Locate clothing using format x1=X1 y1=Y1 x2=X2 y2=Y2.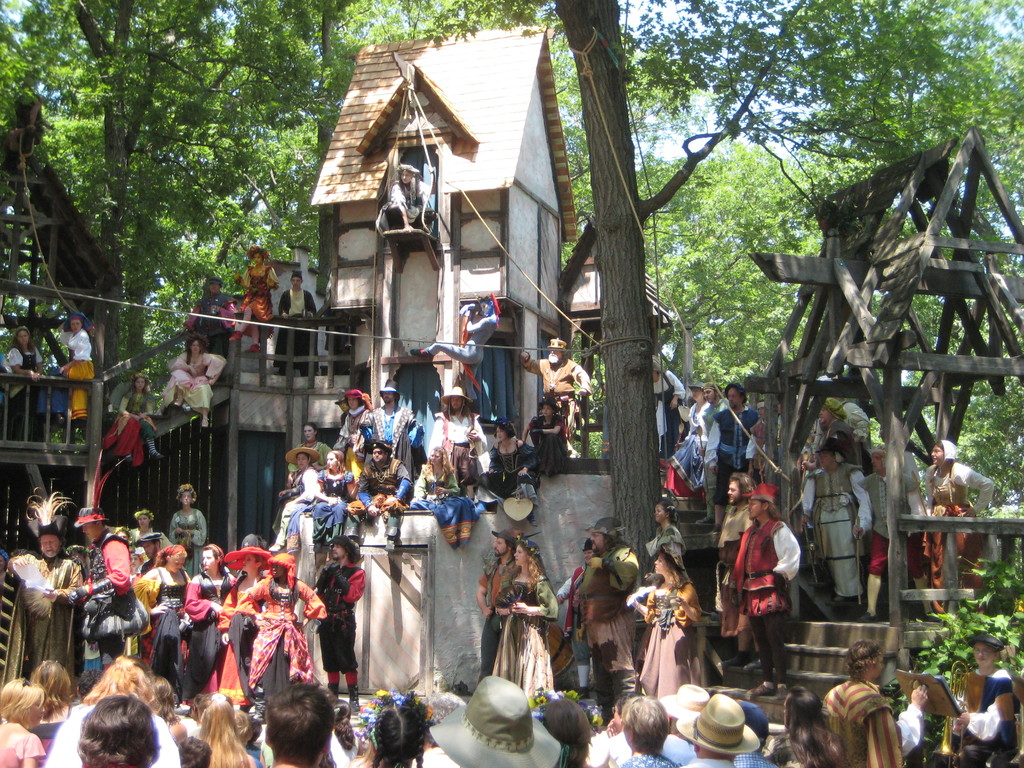
x1=738 y1=753 x2=772 y2=767.
